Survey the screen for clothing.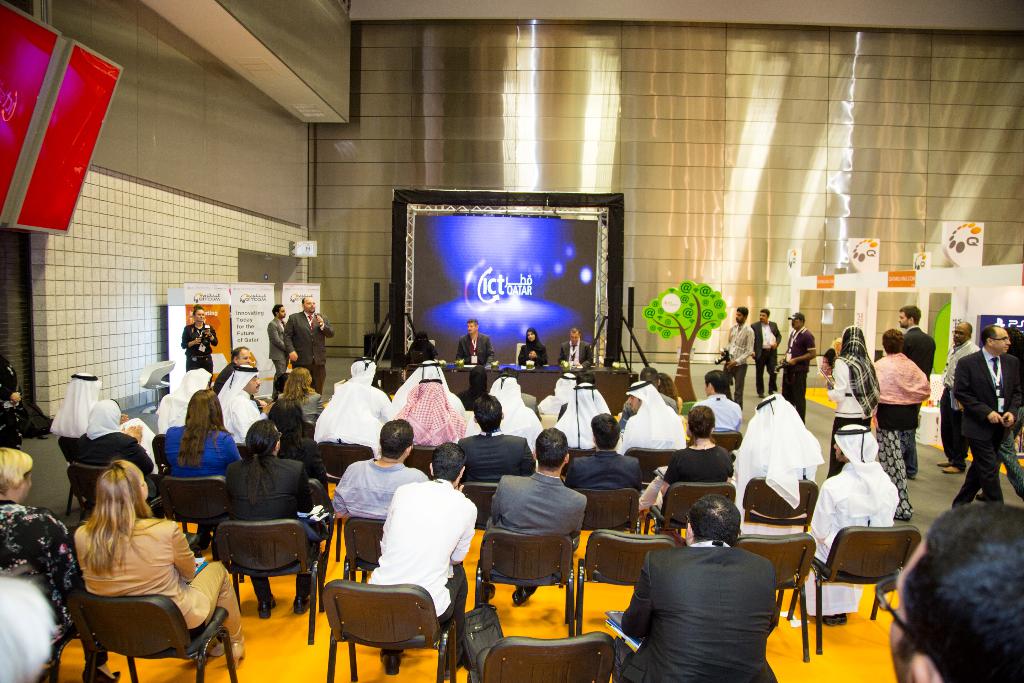
Survey found: bbox=(621, 393, 677, 410).
